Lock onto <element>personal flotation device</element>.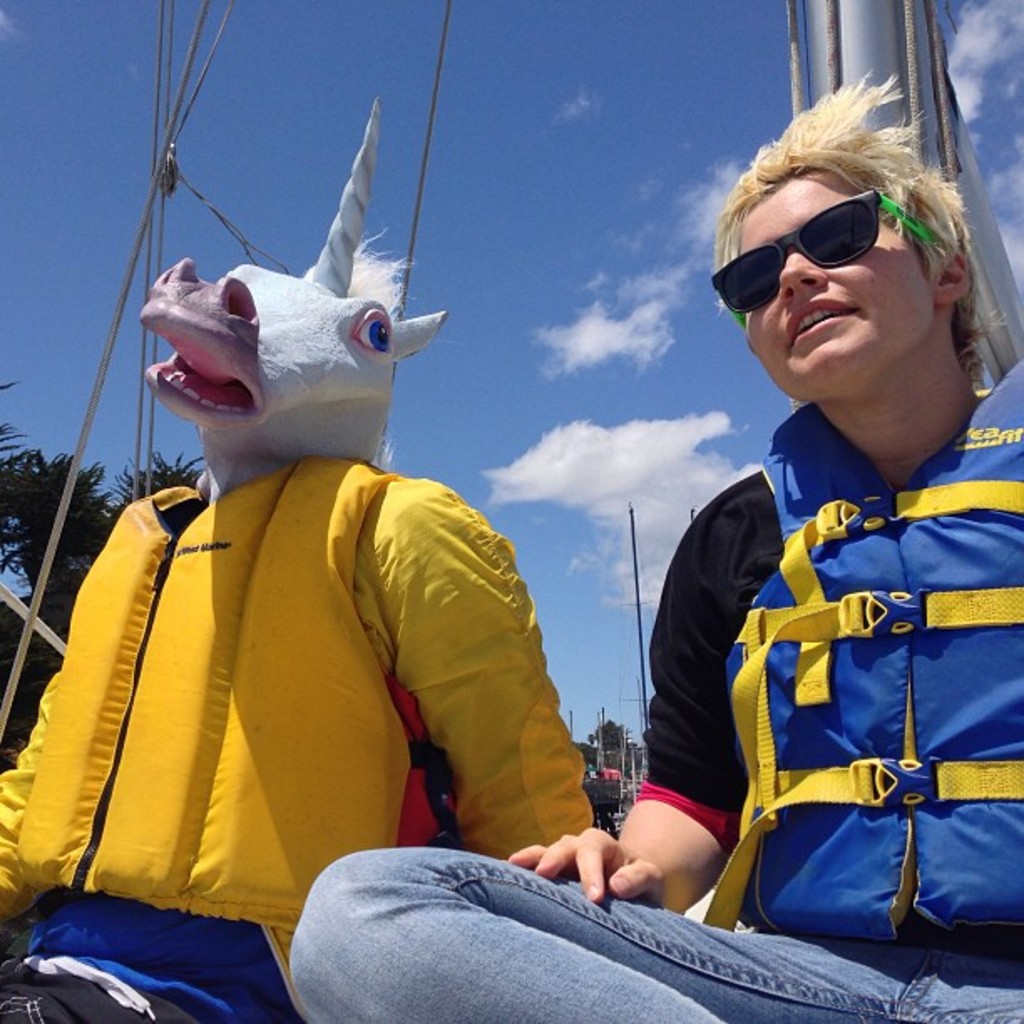
Locked: l=696, t=351, r=1022, b=957.
